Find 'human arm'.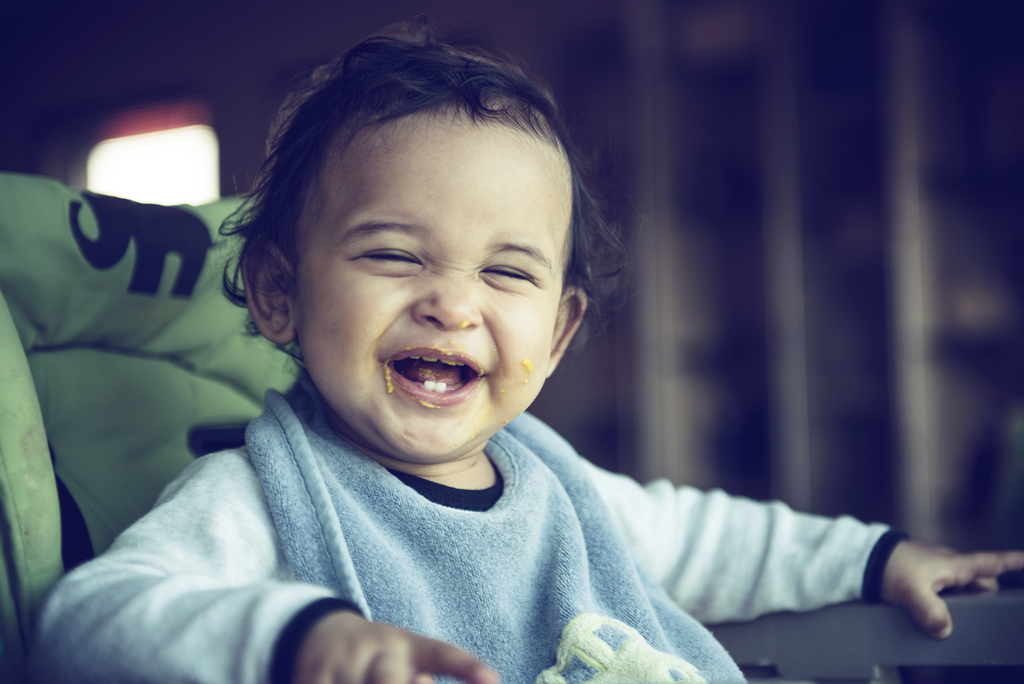
bbox=(581, 447, 985, 673).
